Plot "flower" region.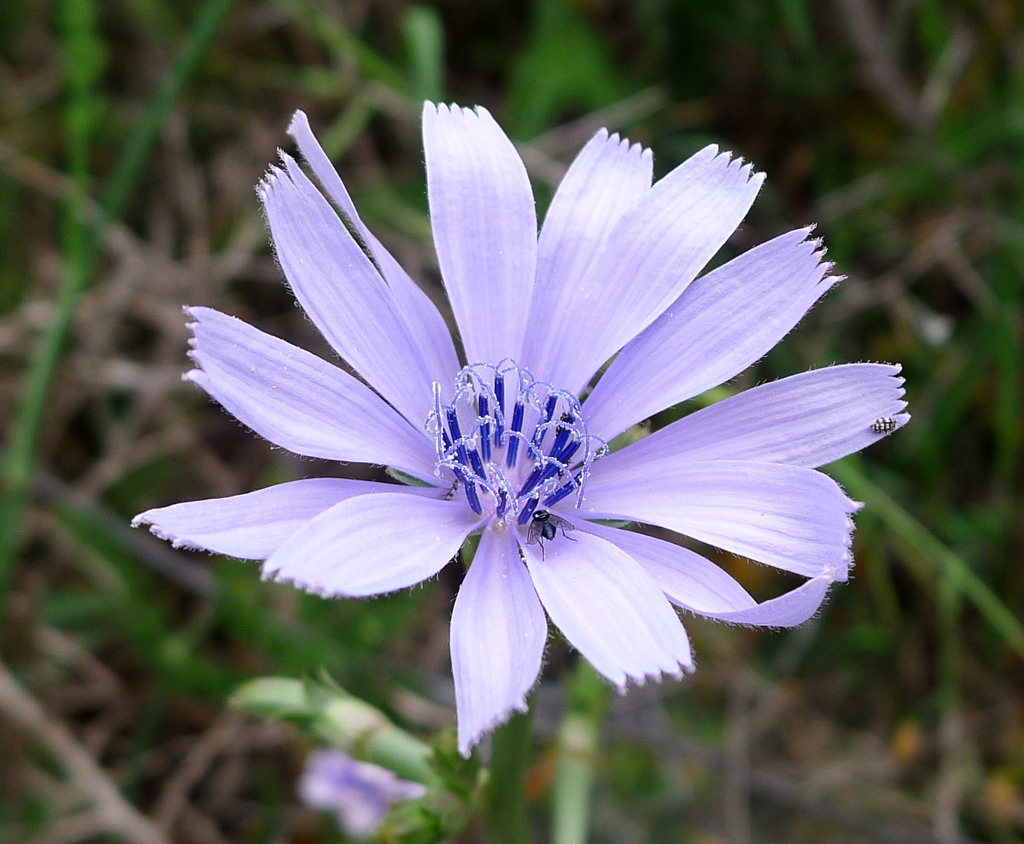
Plotted at {"left": 133, "top": 96, "right": 914, "bottom": 758}.
